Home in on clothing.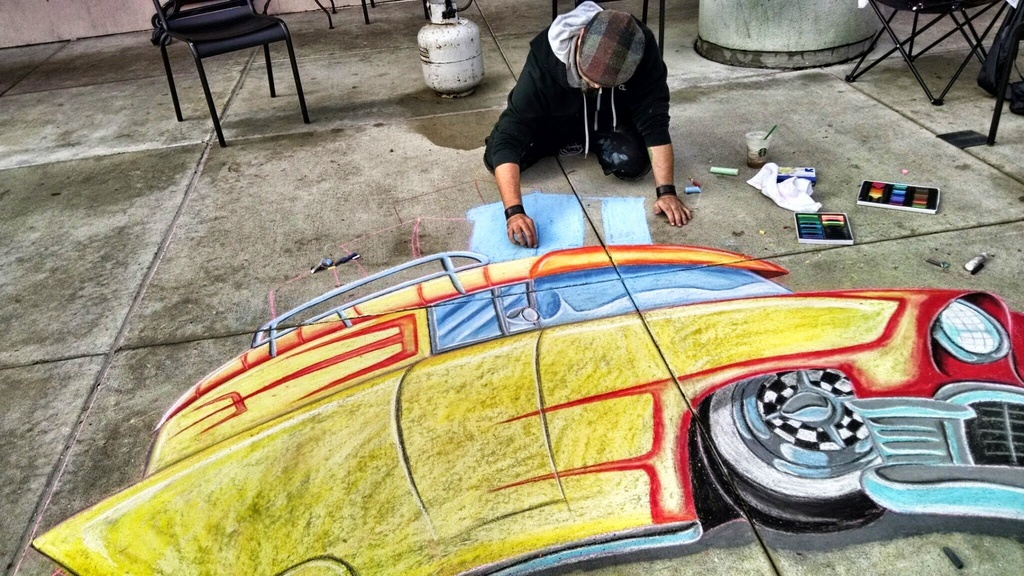
Homed in at bbox=[483, 122, 652, 180].
